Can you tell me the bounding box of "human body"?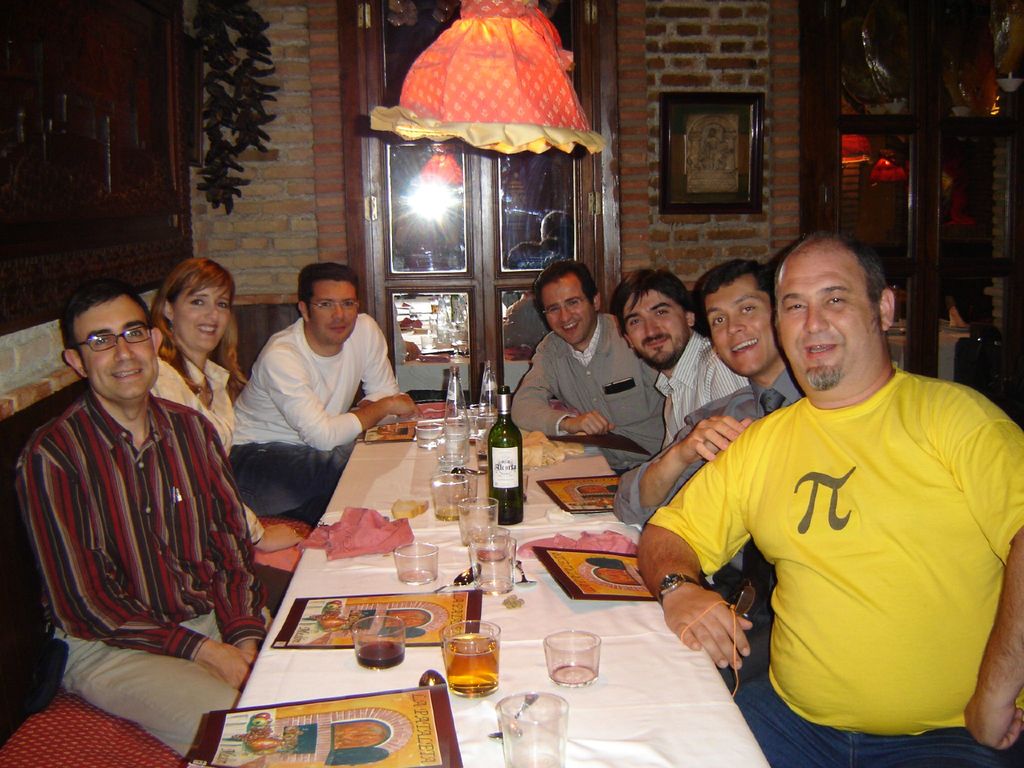
select_region(149, 352, 313, 618).
